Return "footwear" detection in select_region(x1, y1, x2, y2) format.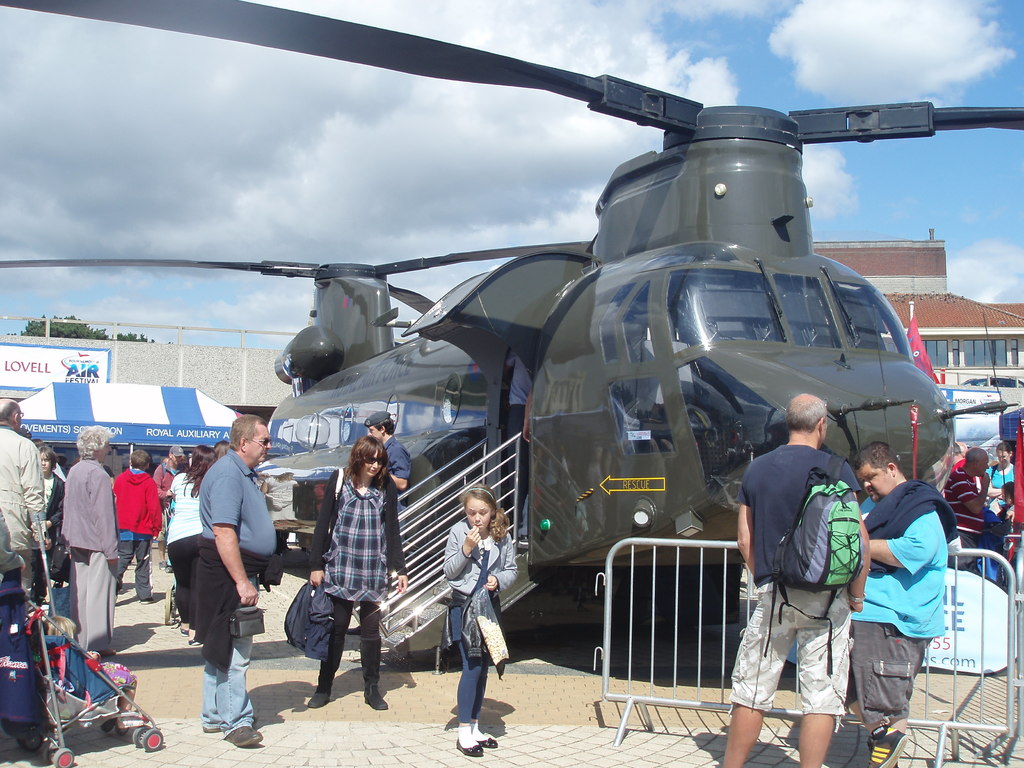
select_region(453, 735, 484, 757).
